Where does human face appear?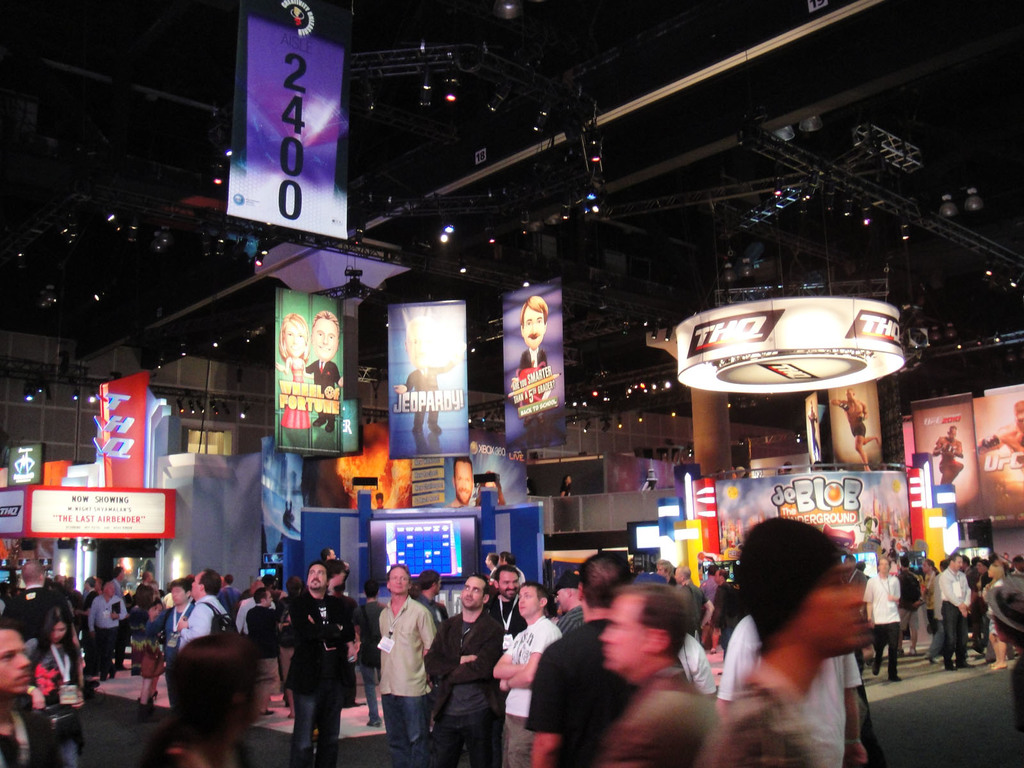
Appears at box(51, 619, 64, 640).
